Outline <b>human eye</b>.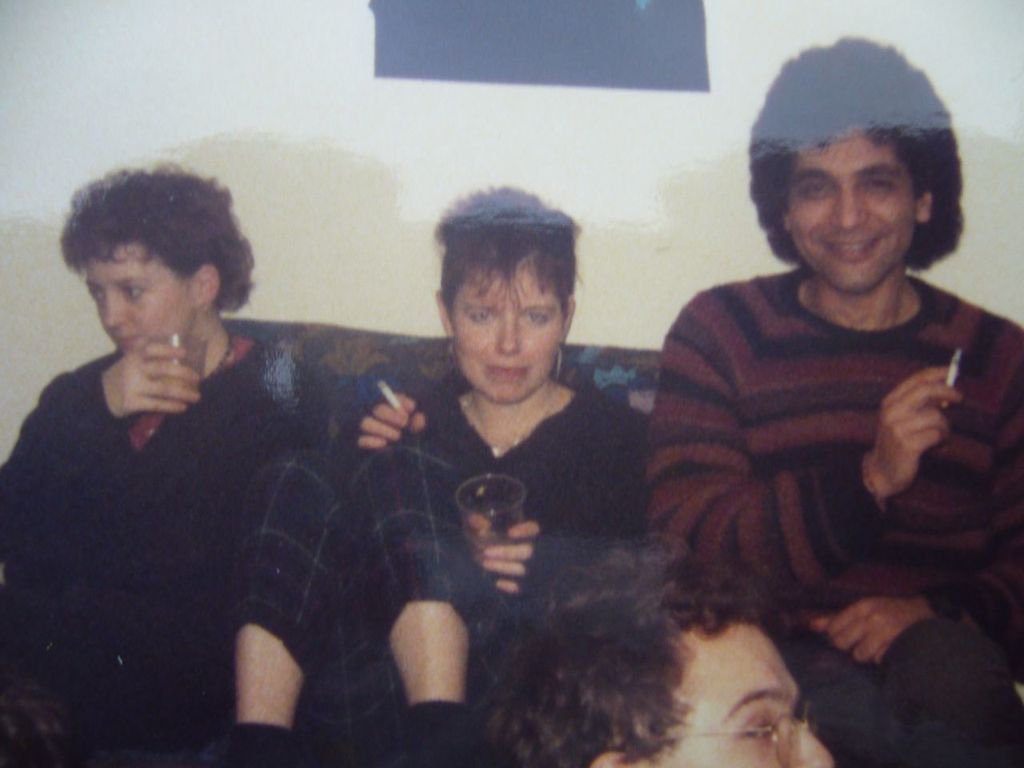
Outline: {"left": 117, "top": 283, "right": 147, "bottom": 302}.
